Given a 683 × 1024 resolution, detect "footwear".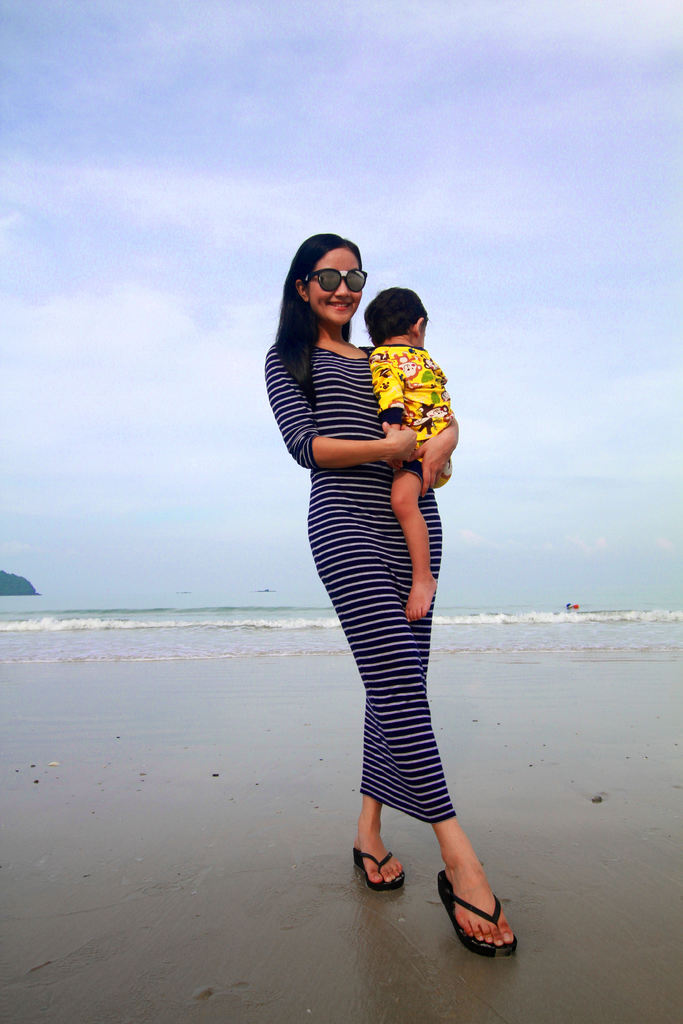
438,866,518,961.
